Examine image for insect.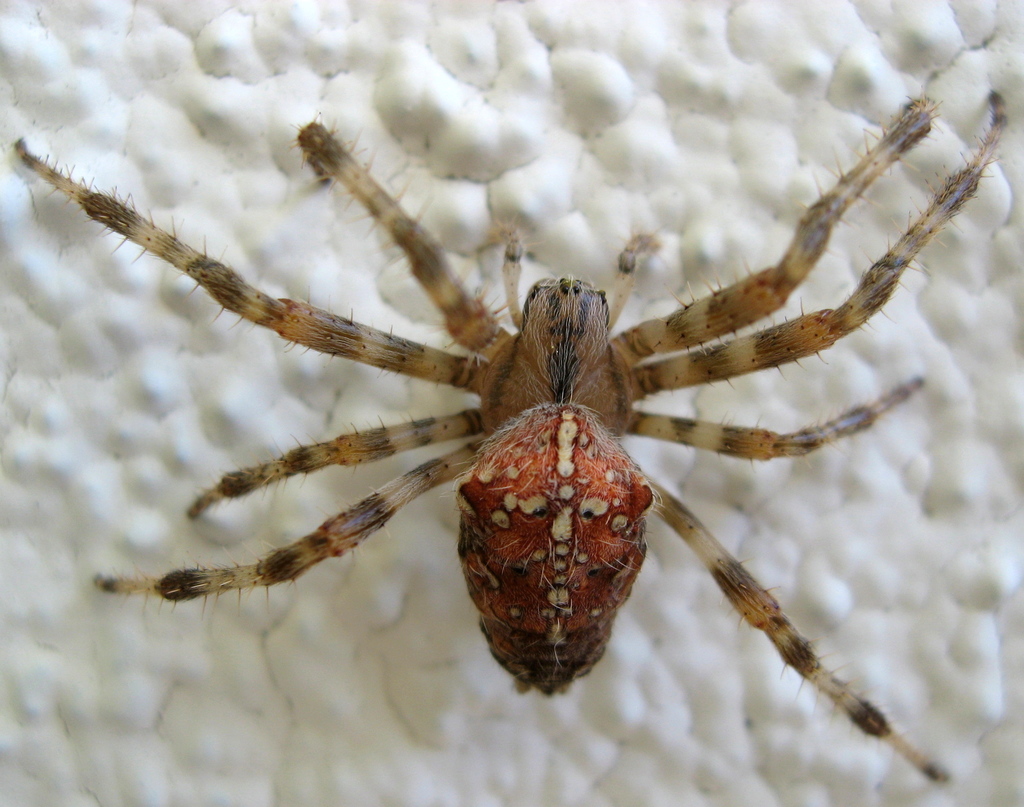
Examination result: detection(9, 95, 1007, 780).
